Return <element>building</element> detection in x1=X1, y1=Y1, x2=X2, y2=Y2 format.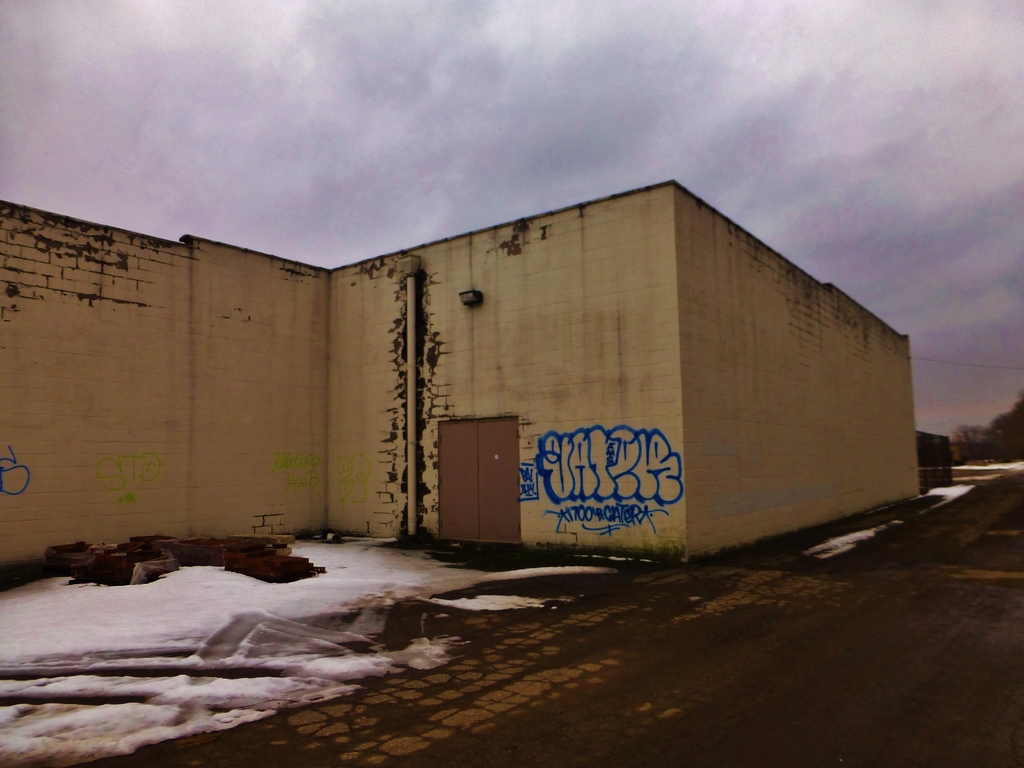
x1=0, y1=179, x2=920, y2=565.
